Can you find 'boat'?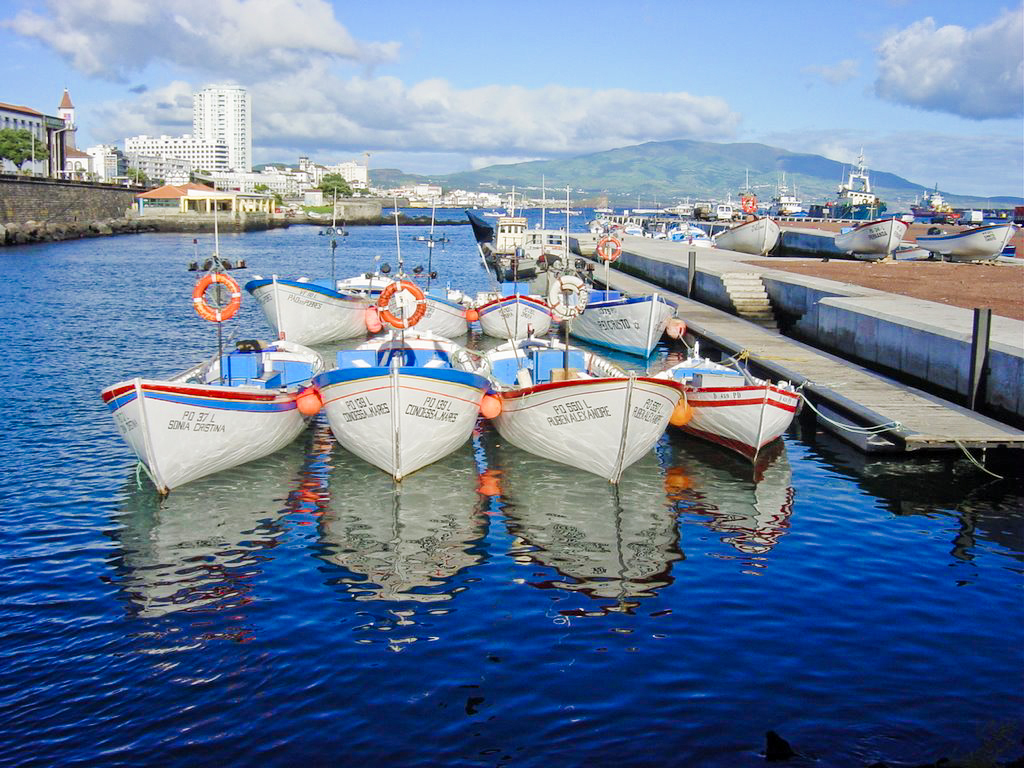
Yes, bounding box: detection(697, 168, 782, 254).
